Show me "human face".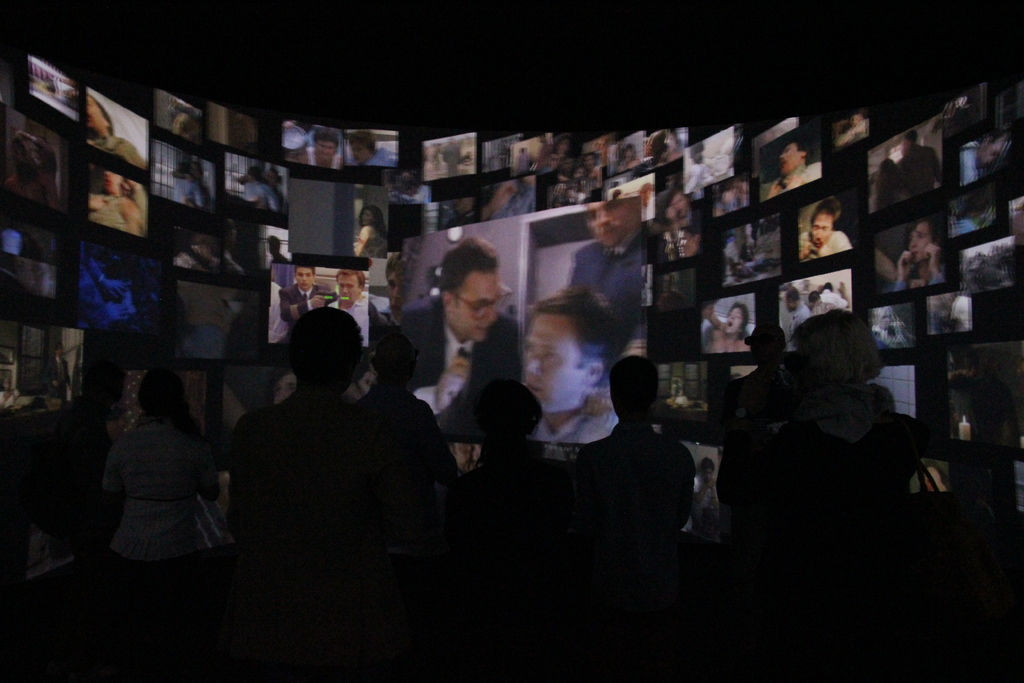
"human face" is here: (810,215,829,249).
